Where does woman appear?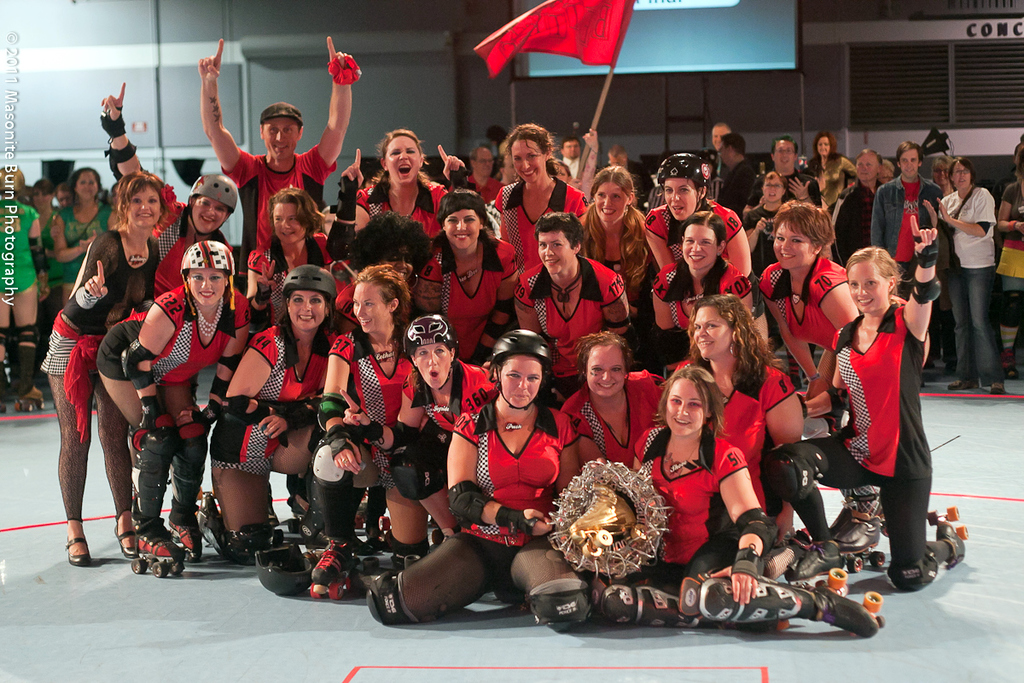
Appears at left=51, top=161, right=123, bottom=299.
